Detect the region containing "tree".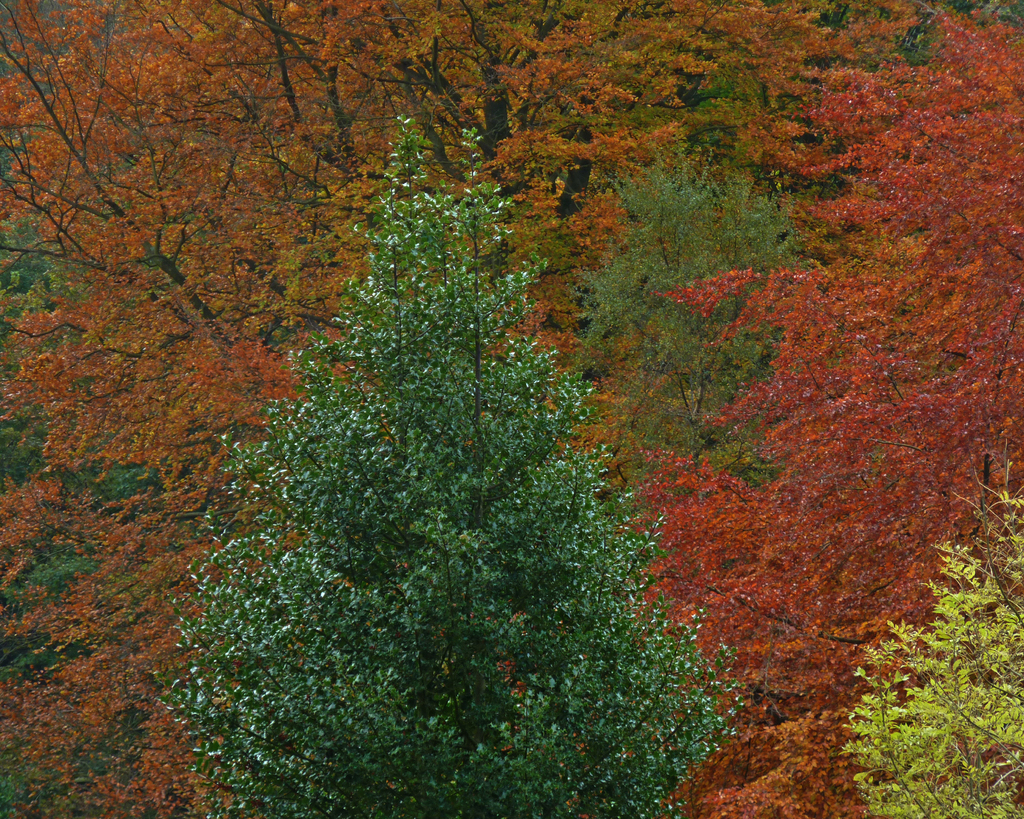
bbox(620, 0, 1023, 818).
